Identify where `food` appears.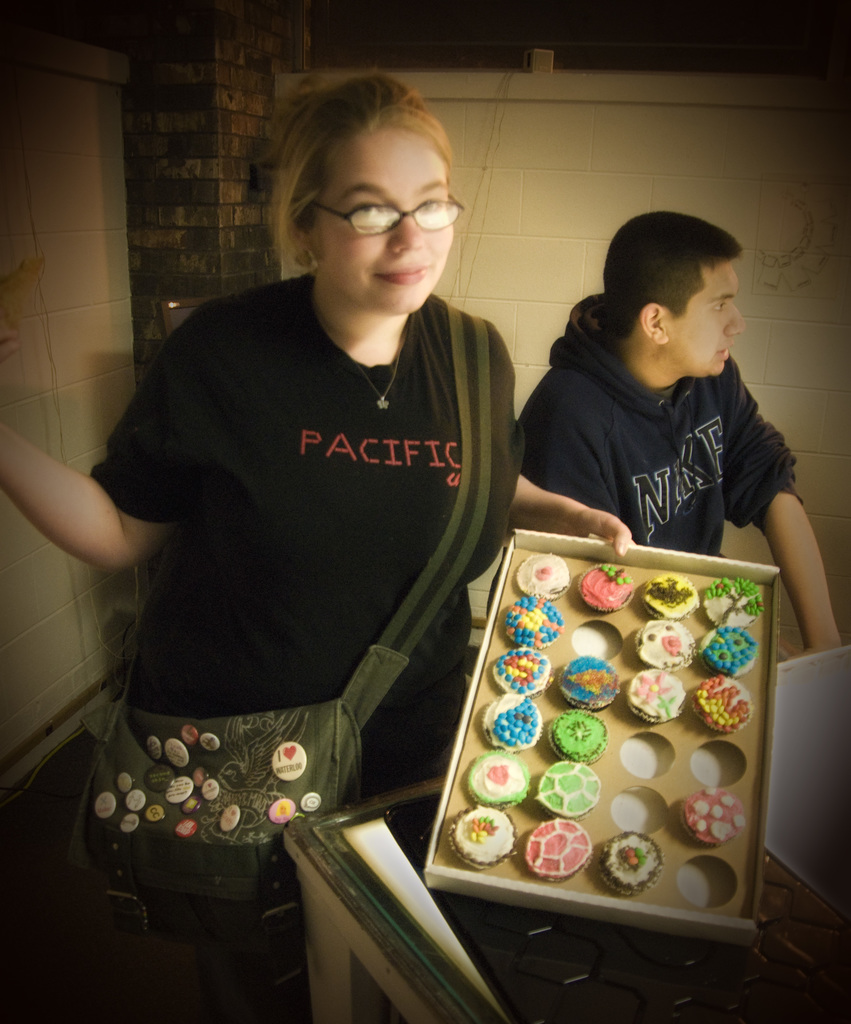
Appears at {"left": 691, "top": 673, "right": 754, "bottom": 735}.
